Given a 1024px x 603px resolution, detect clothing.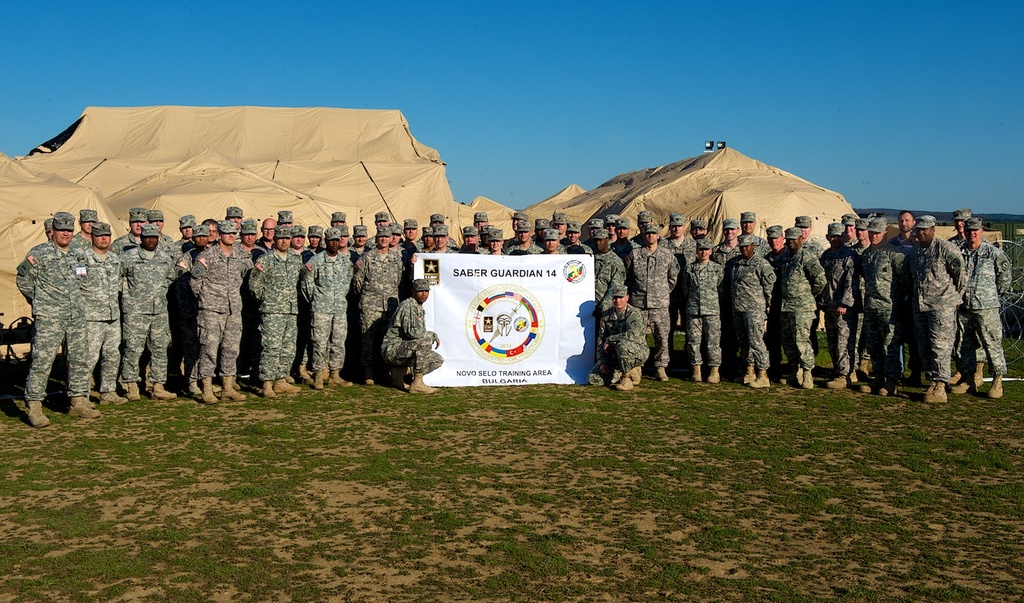
[614, 236, 679, 375].
